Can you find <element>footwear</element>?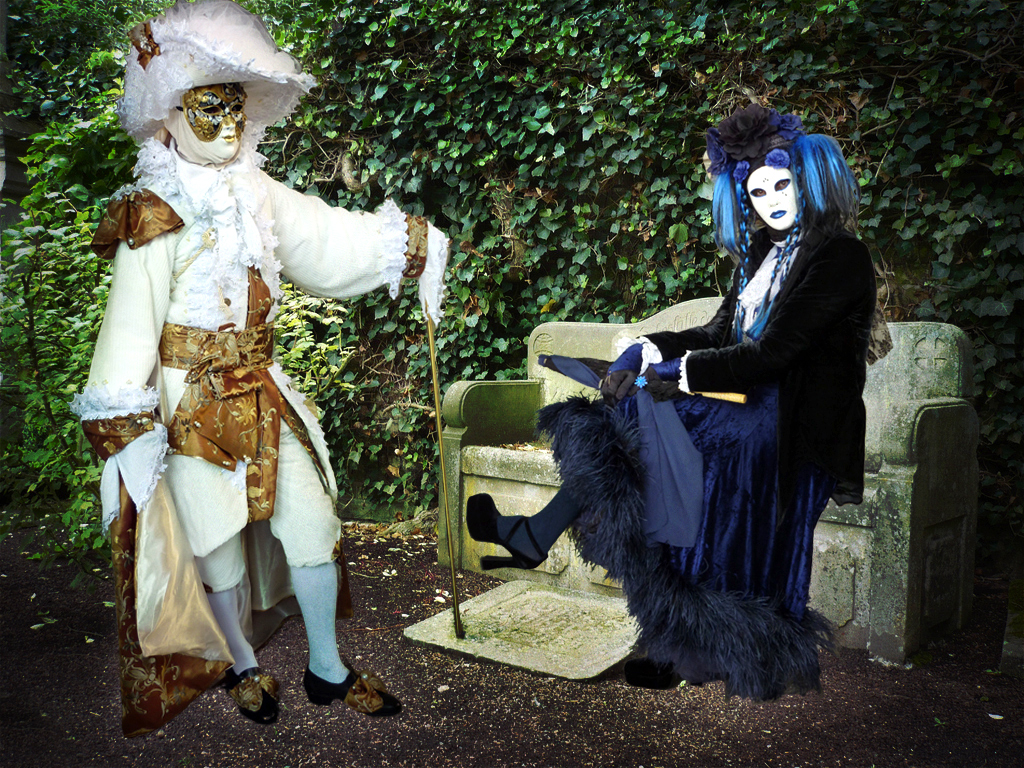
Yes, bounding box: x1=626 y1=651 x2=692 y2=686.
